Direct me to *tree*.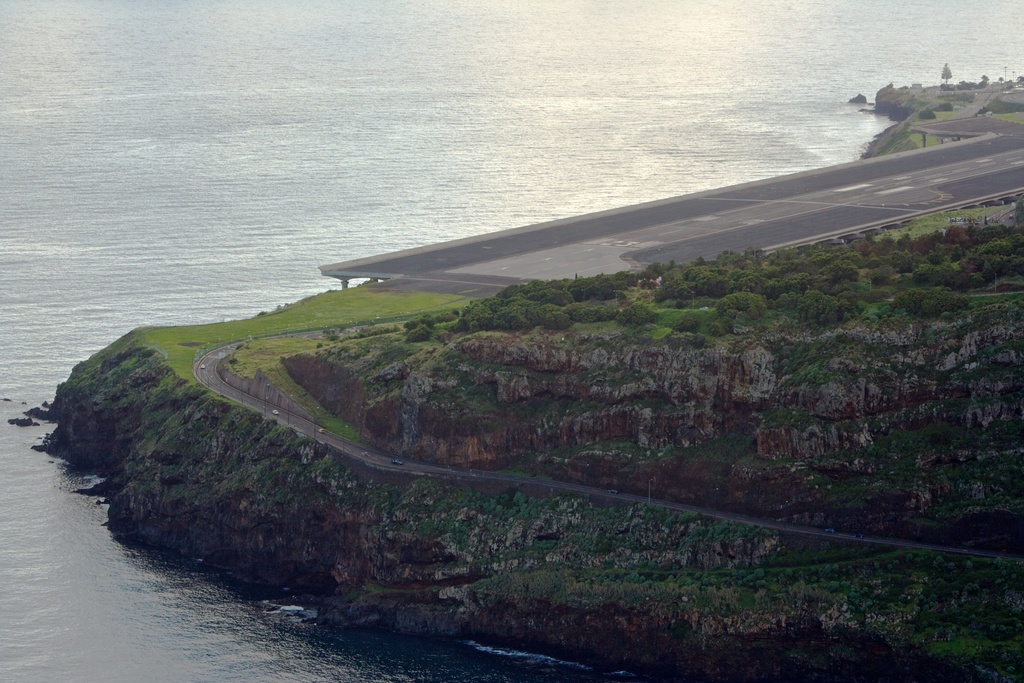
Direction: [x1=943, y1=220, x2=968, y2=243].
